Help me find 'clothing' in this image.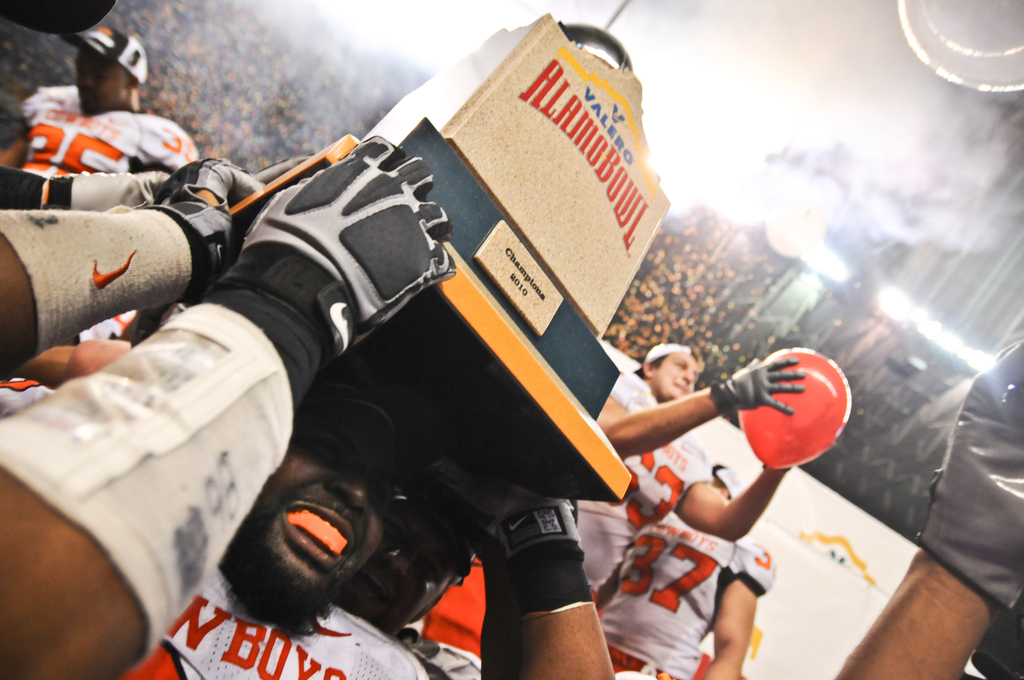
Found it: [586, 373, 707, 609].
